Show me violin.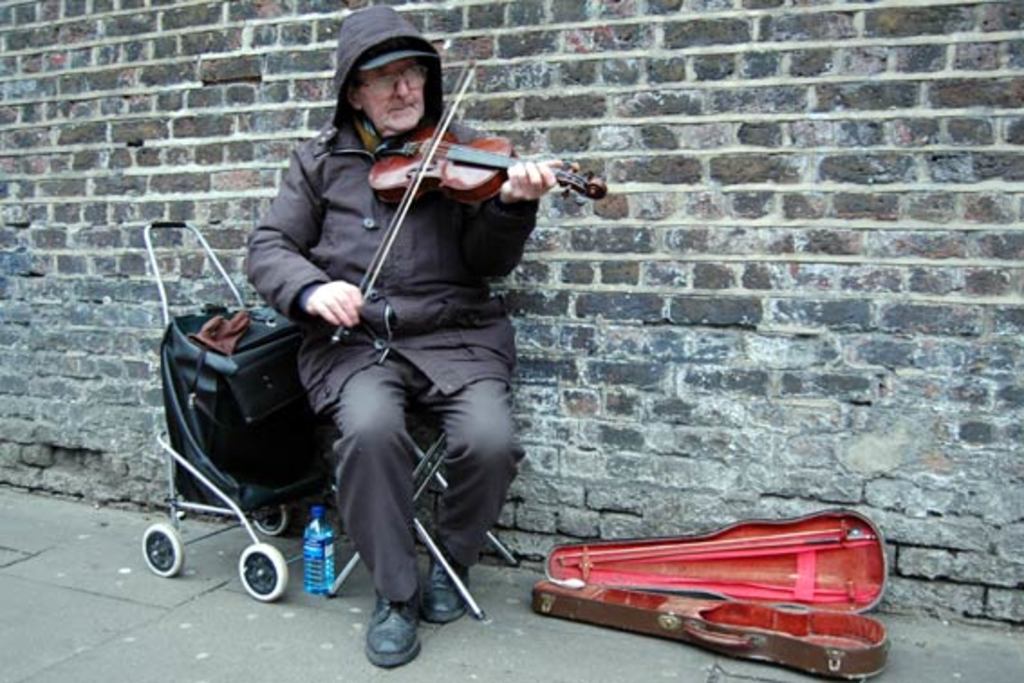
violin is here: BBox(289, 31, 585, 295).
